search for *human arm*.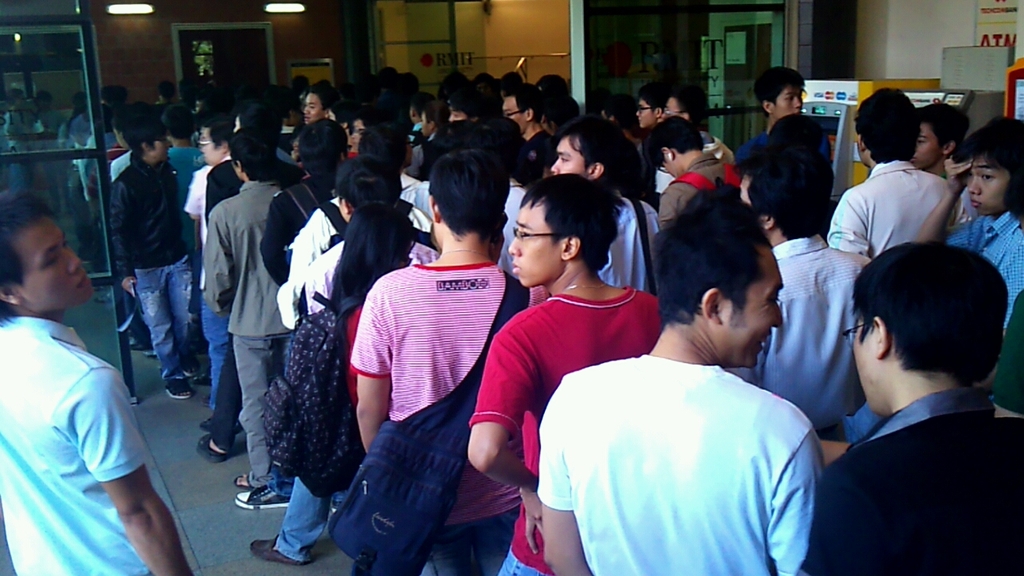
Found at detection(258, 198, 291, 289).
